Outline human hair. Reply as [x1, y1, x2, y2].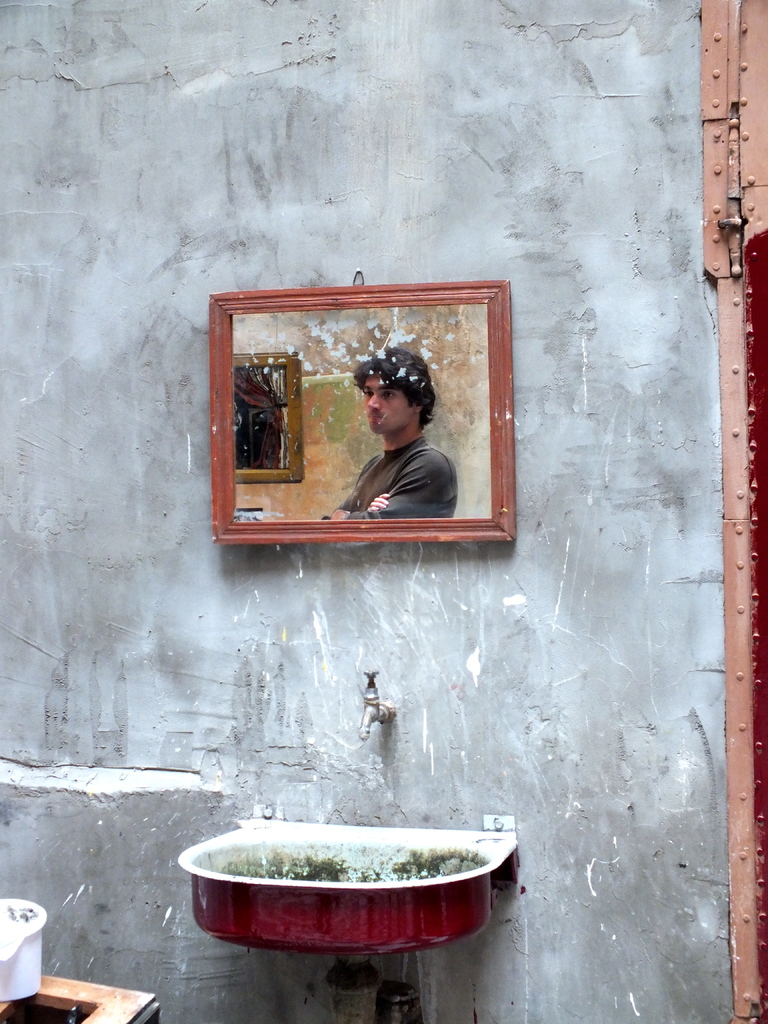
[356, 344, 440, 431].
